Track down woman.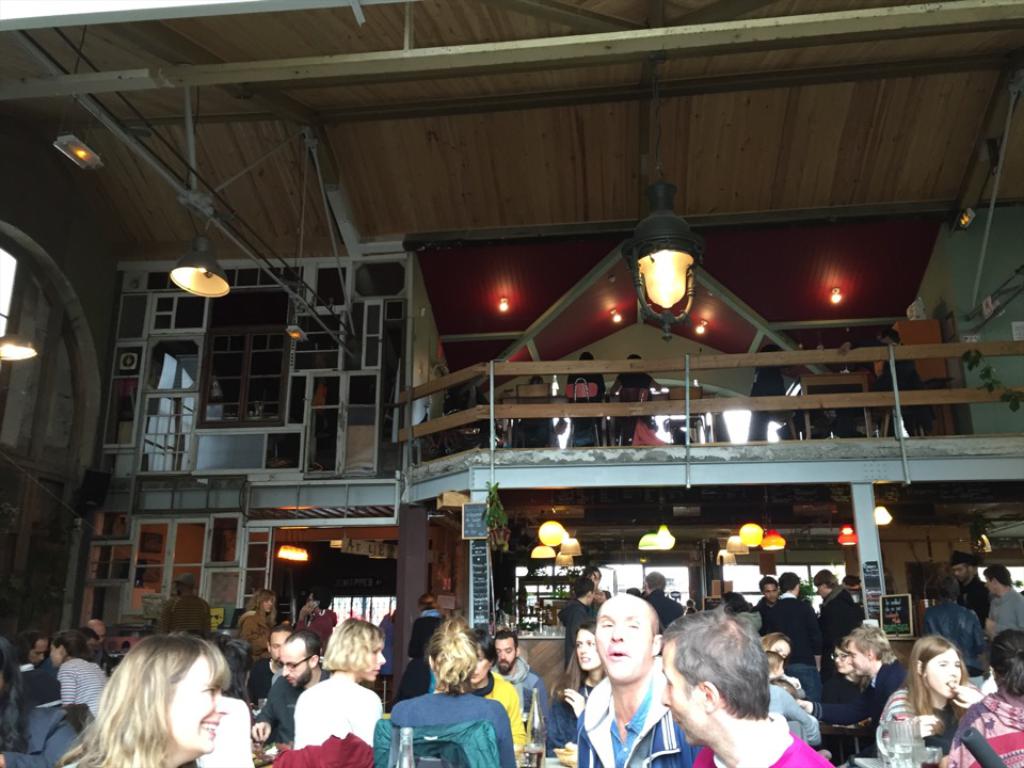
Tracked to x1=291 y1=615 x2=388 y2=751.
